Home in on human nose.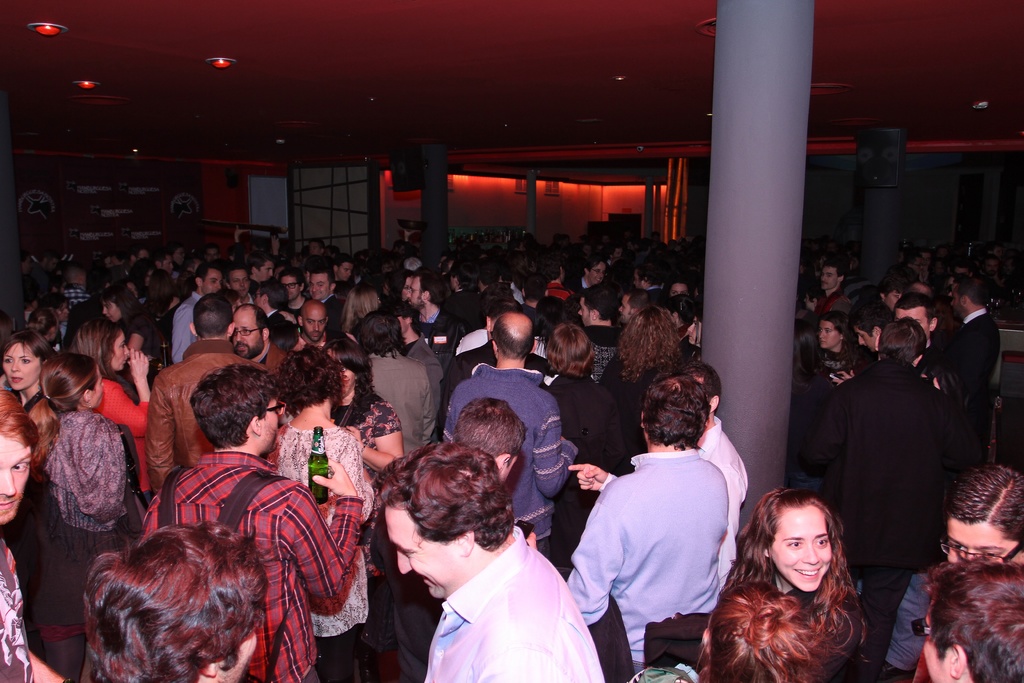
Homed in at x1=803 y1=544 x2=816 y2=564.
